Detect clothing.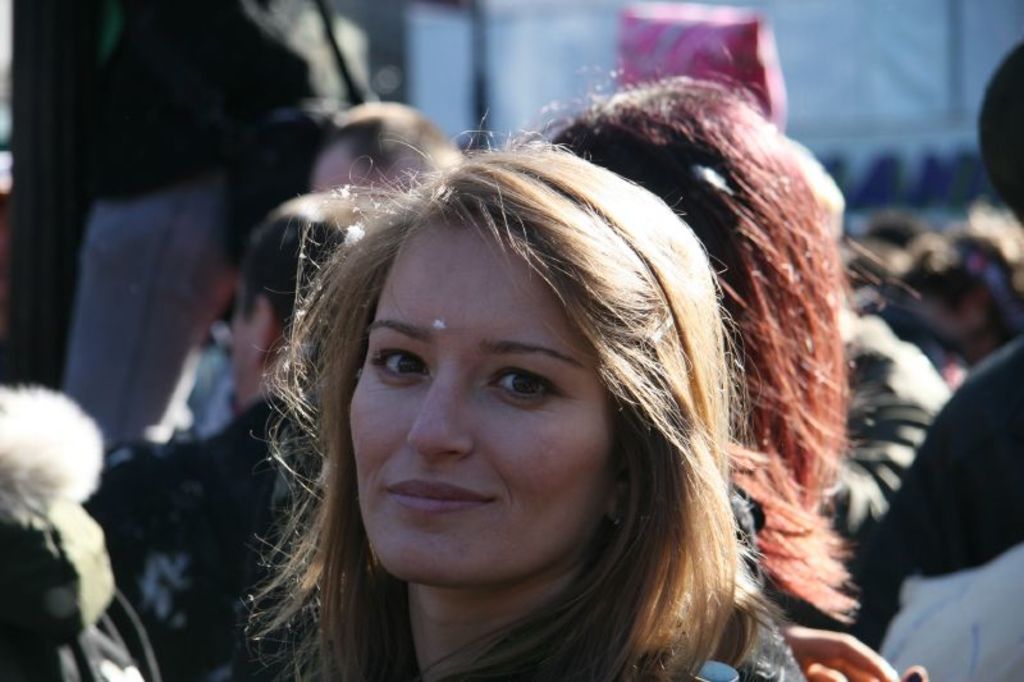
Detected at box(82, 390, 324, 681).
